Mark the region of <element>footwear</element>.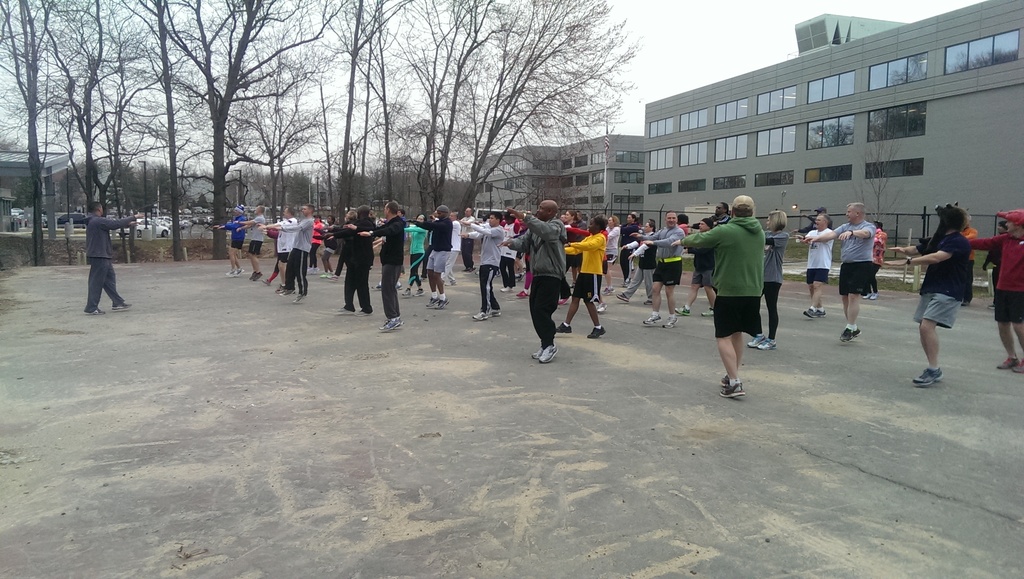
Region: <region>665, 312, 673, 327</region>.
